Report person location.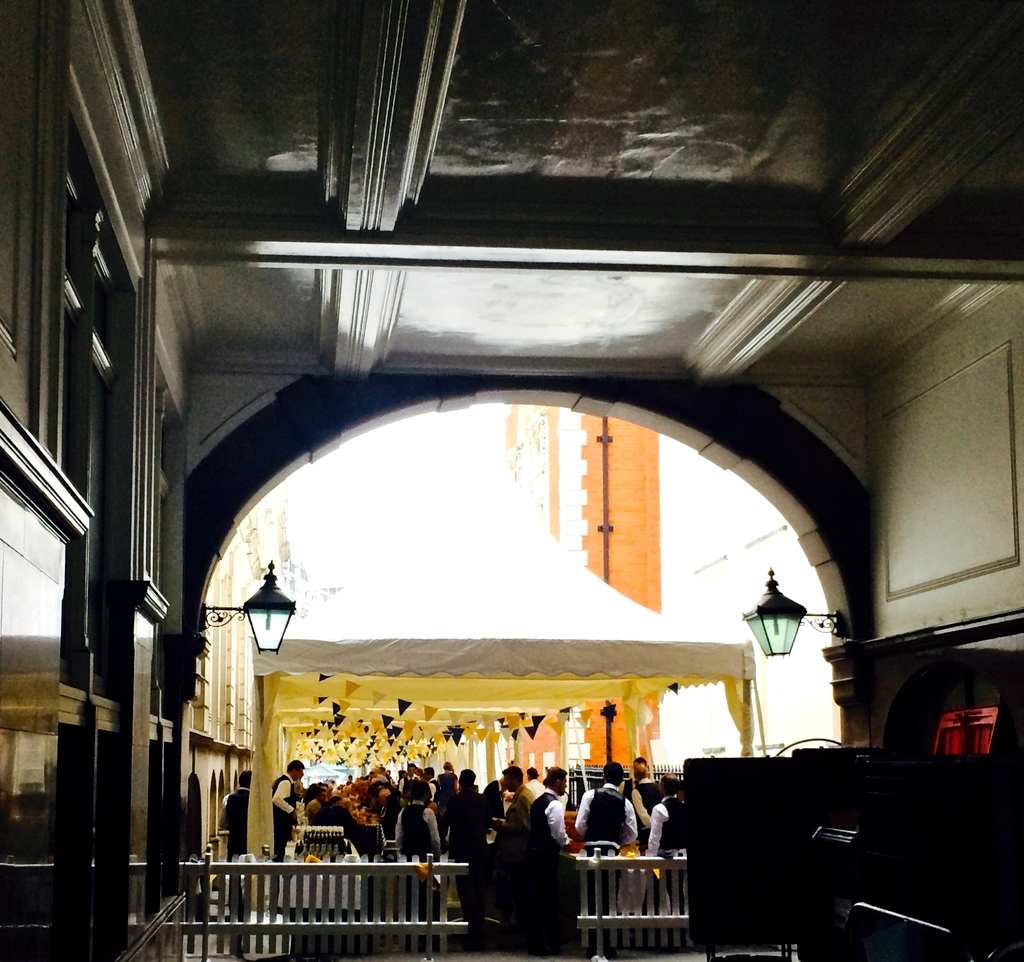
Report: (630, 767, 660, 849).
